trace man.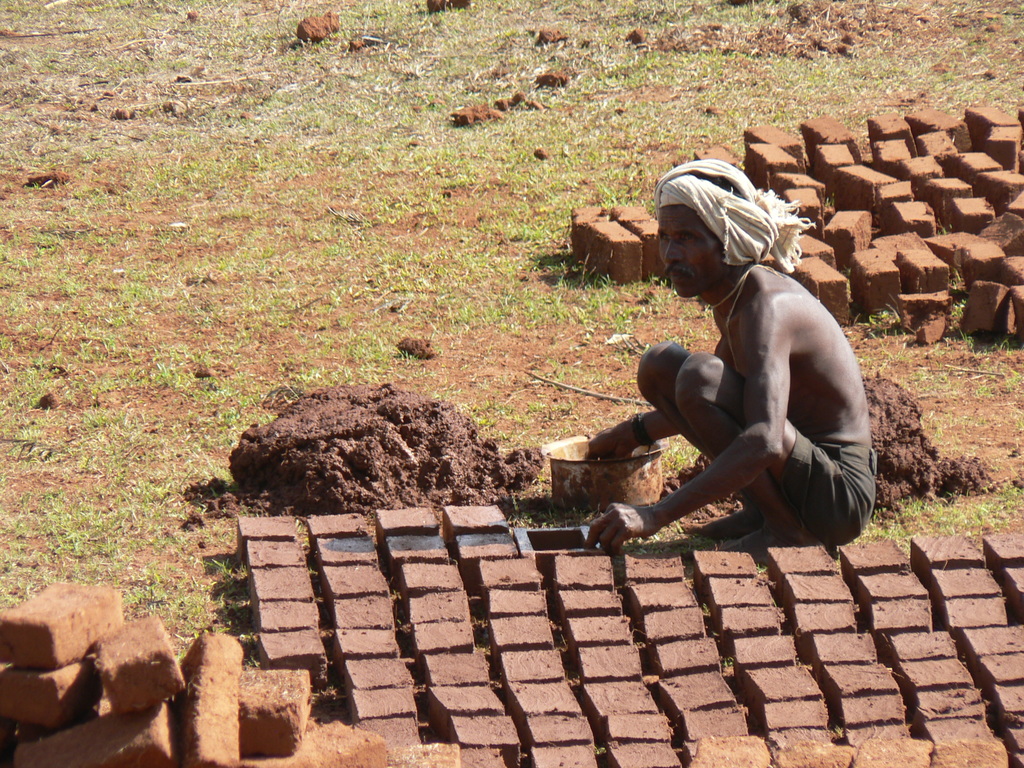
Traced to (left=610, top=136, right=867, bottom=604).
